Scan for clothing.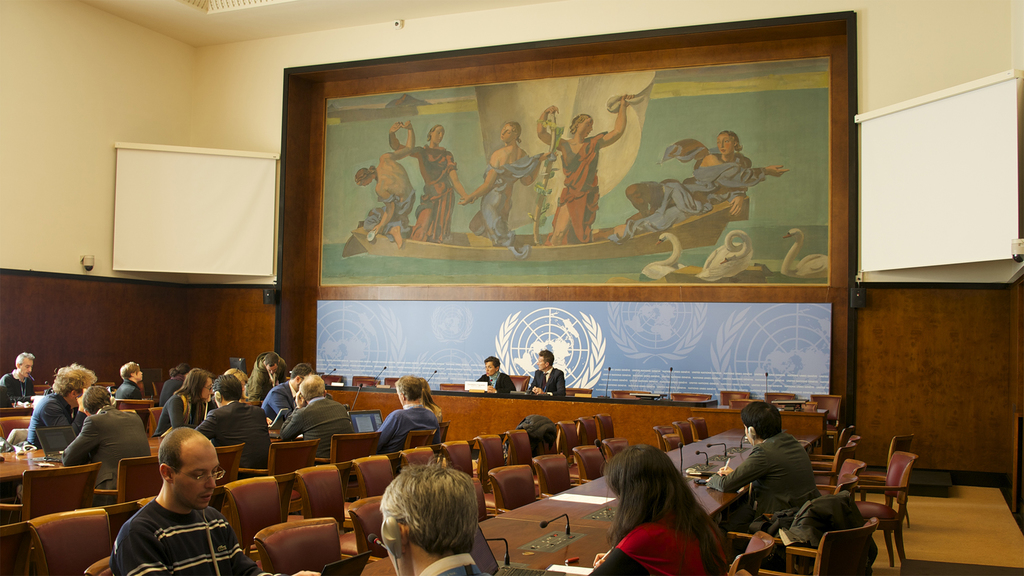
Scan result: (left=154, top=392, right=191, bottom=435).
